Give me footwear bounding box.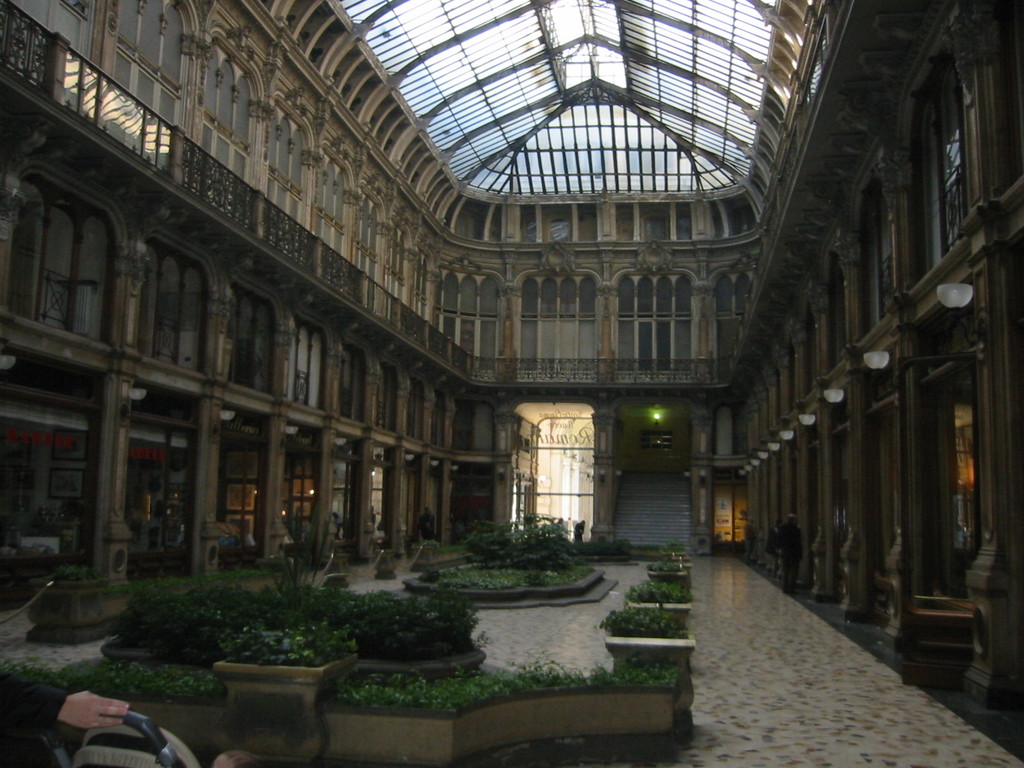
790:590:797:593.
